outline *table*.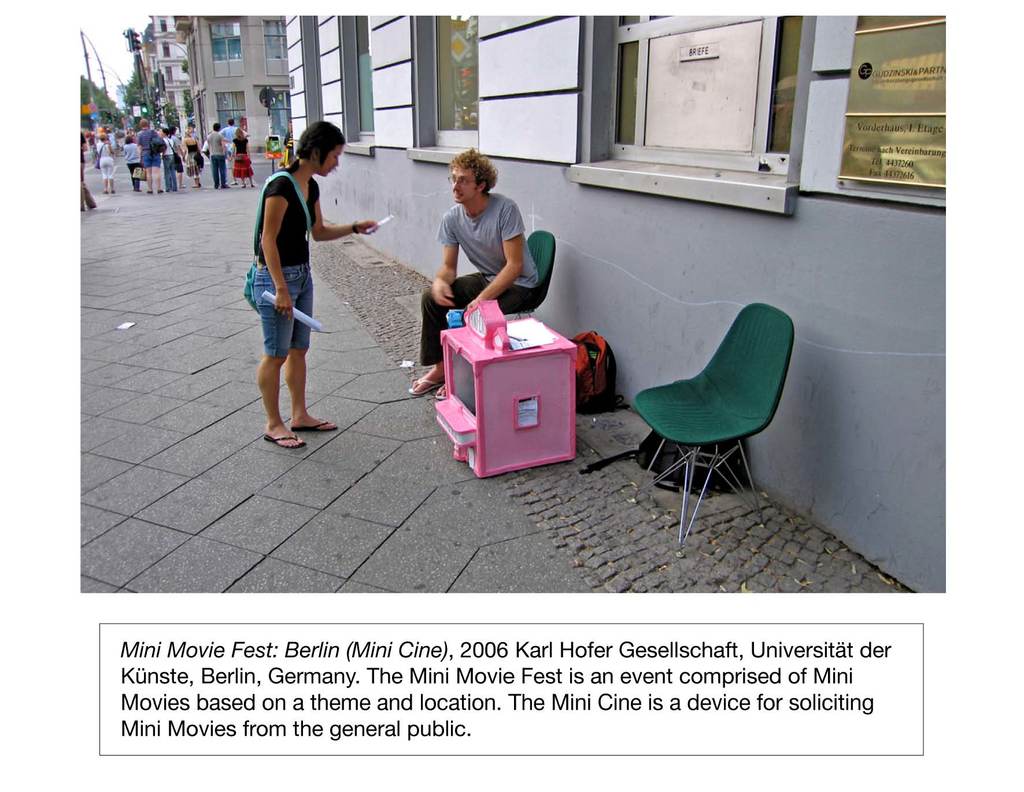
Outline: x1=429 y1=309 x2=595 y2=488.
